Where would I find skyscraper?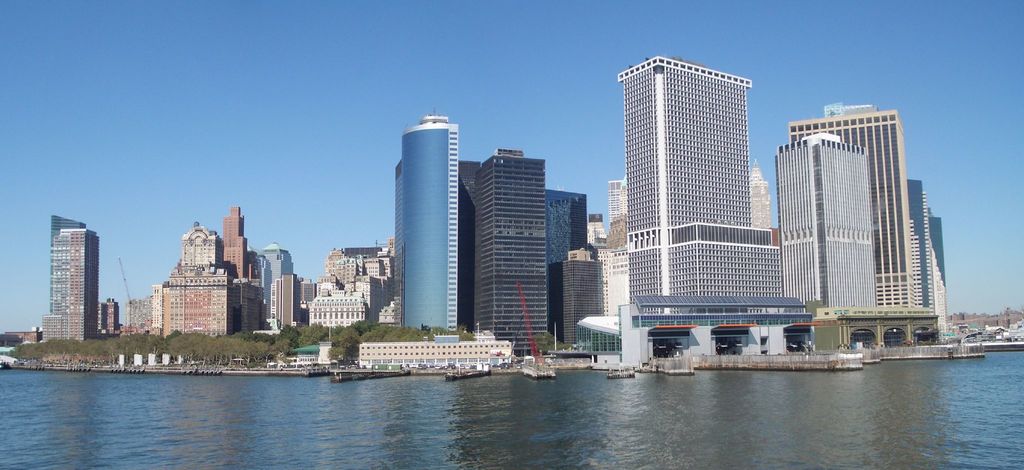
At pyautogui.locateOnScreen(221, 207, 256, 280).
